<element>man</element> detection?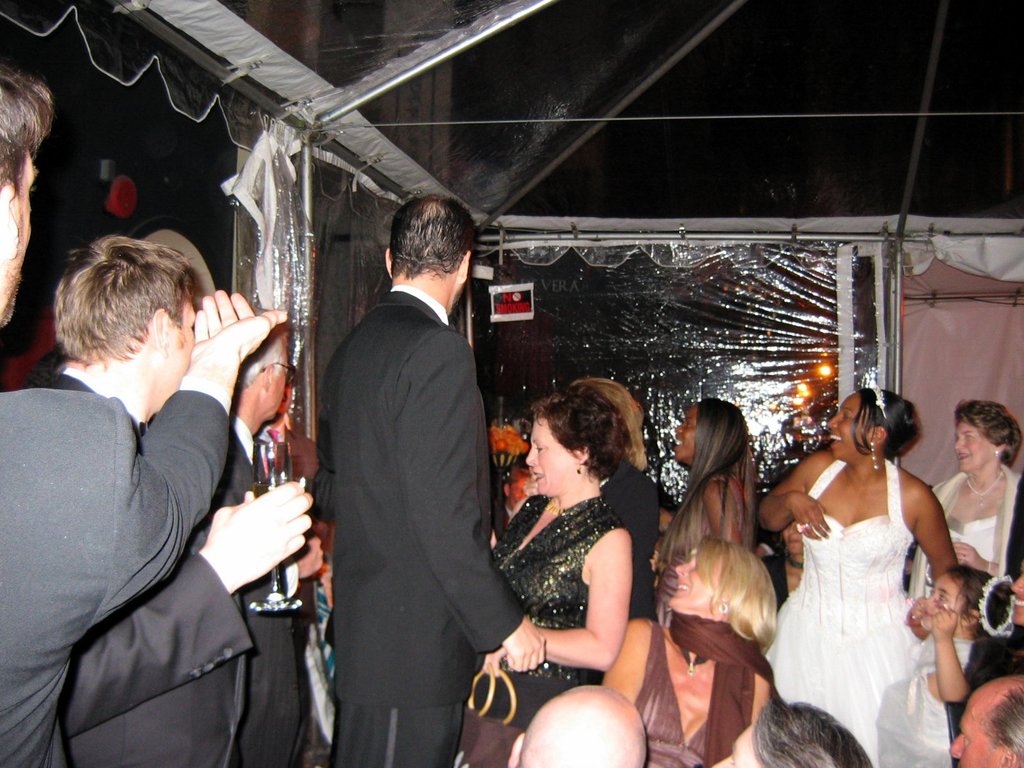
region(505, 684, 648, 767)
